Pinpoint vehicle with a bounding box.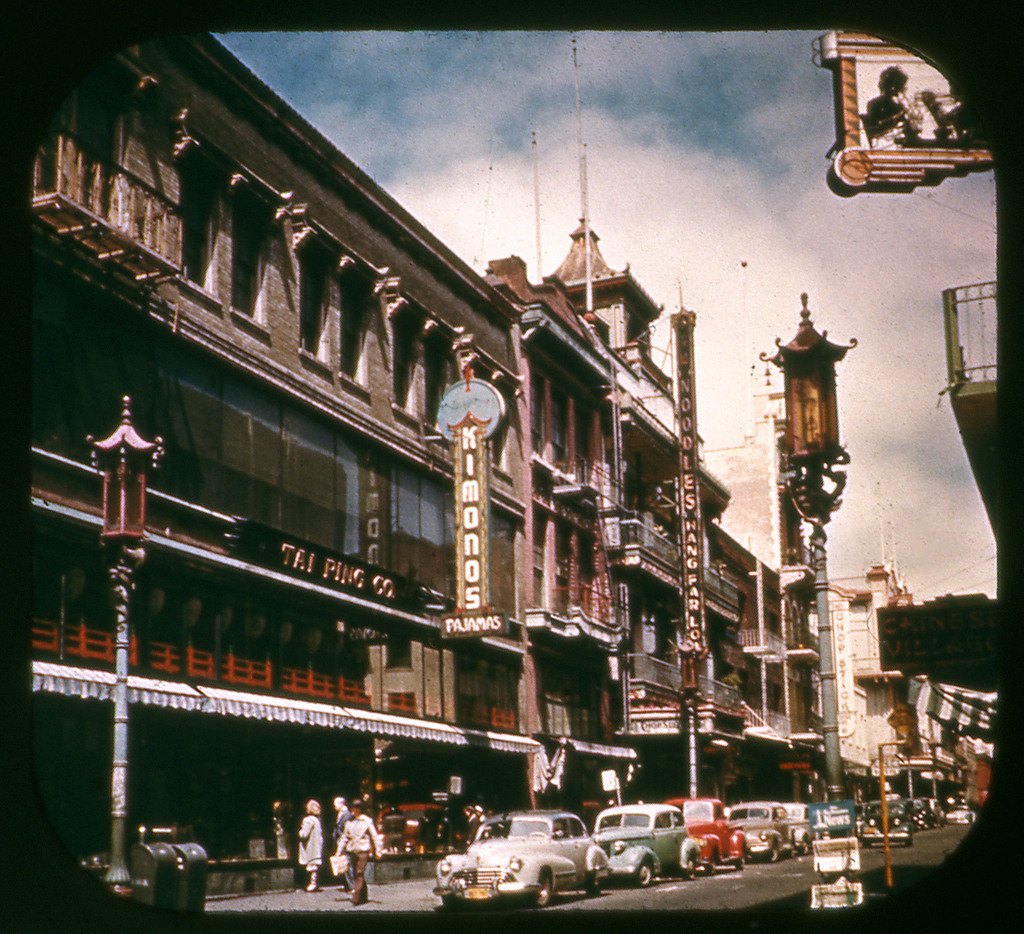
locate(665, 789, 746, 872).
